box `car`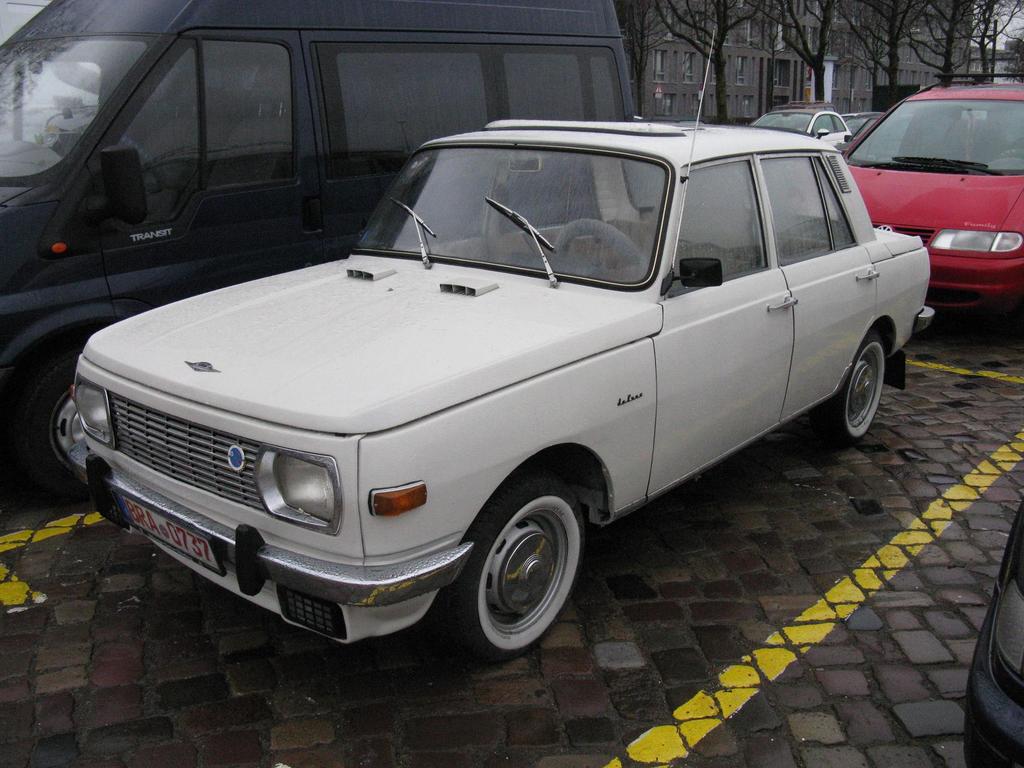
x1=953 y1=507 x2=1023 y2=767
